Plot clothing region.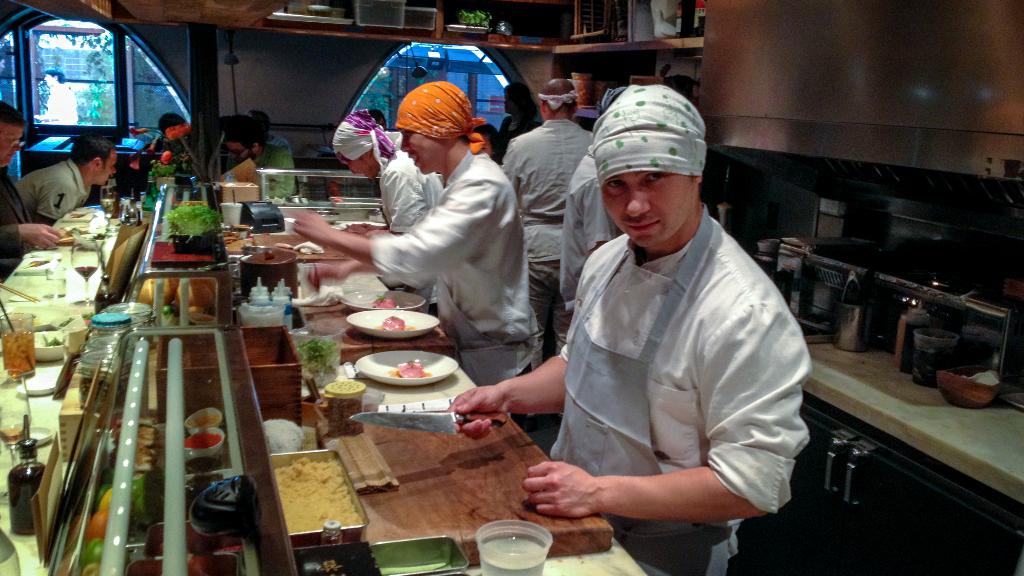
Plotted at rect(15, 158, 87, 211).
